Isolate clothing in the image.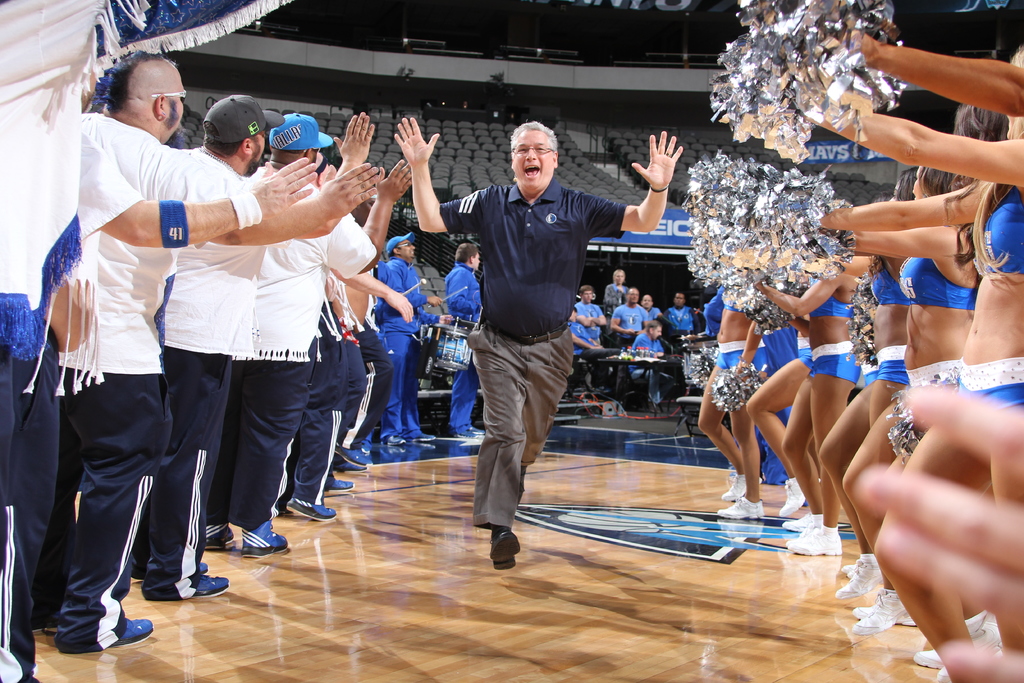
Isolated region: (289, 297, 346, 514).
